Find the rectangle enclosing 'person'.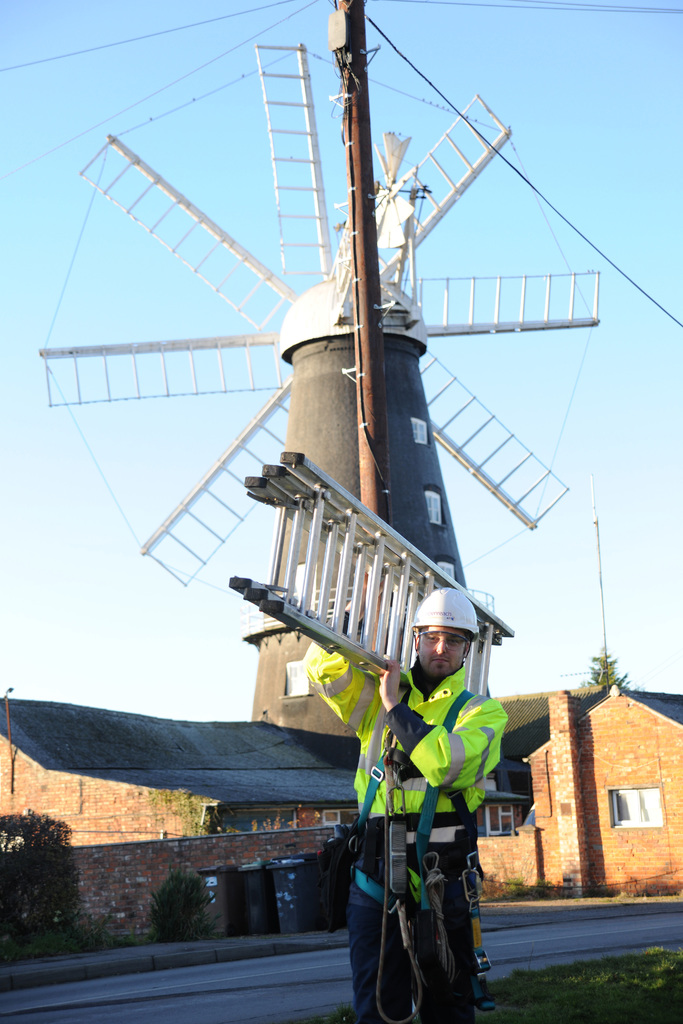
x1=343, y1=567, x2=506, y2=1011.
